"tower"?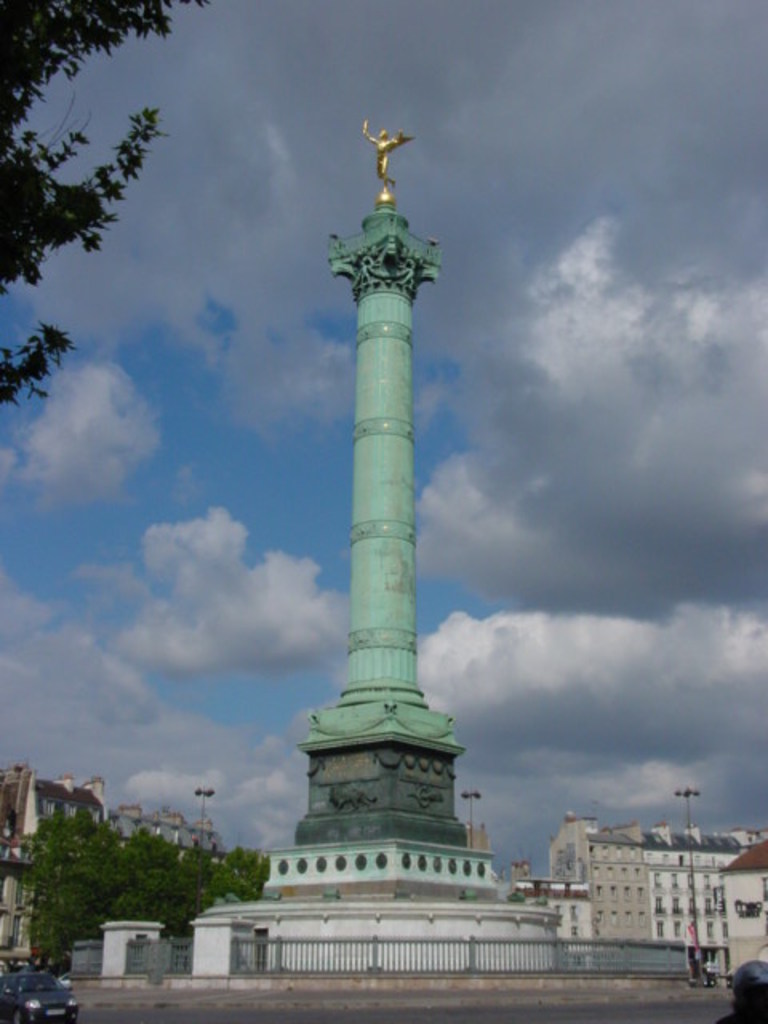
[left=243, top=128, right=496, bottom=925]
